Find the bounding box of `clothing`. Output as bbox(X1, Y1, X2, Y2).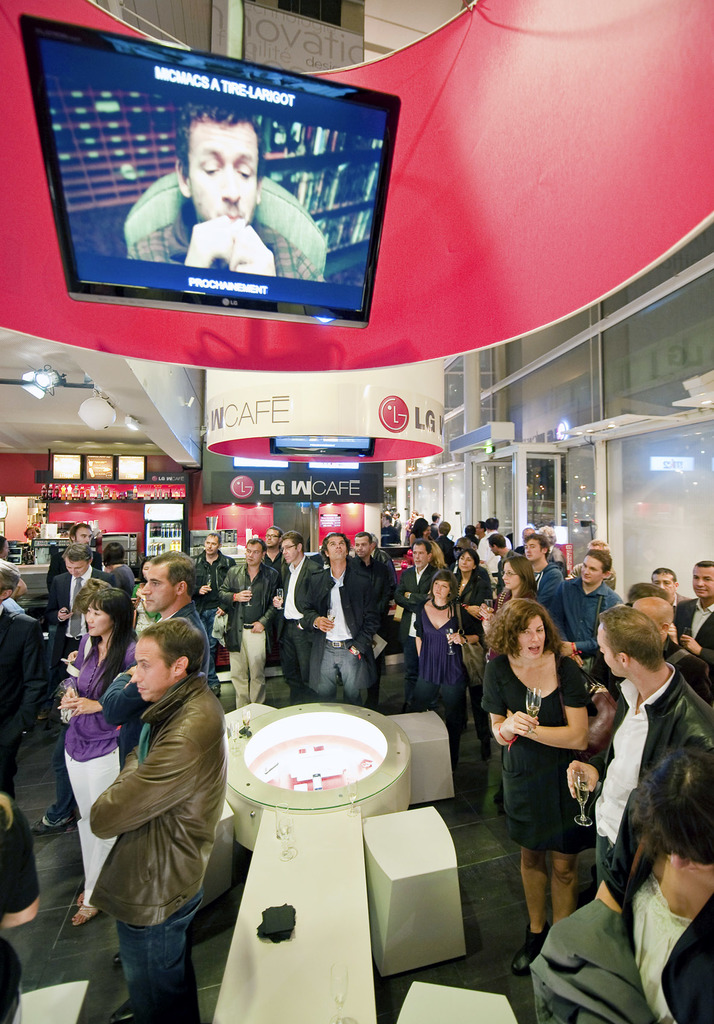
bbox(125, 173, 327, 279).
